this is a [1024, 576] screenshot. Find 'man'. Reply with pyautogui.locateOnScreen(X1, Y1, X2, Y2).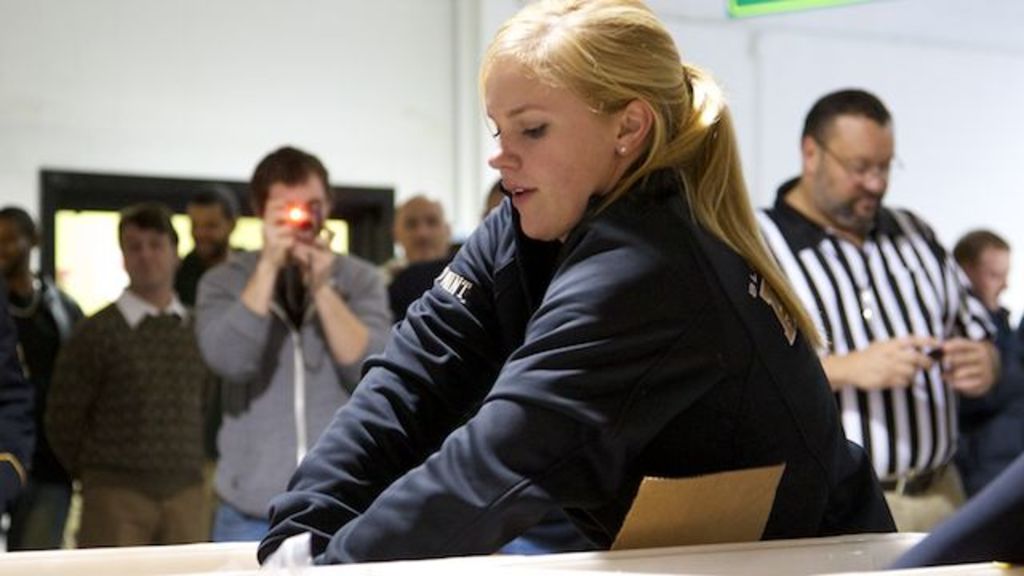
pyautogui.locateOnScreen(186, 147, 395, 550).
